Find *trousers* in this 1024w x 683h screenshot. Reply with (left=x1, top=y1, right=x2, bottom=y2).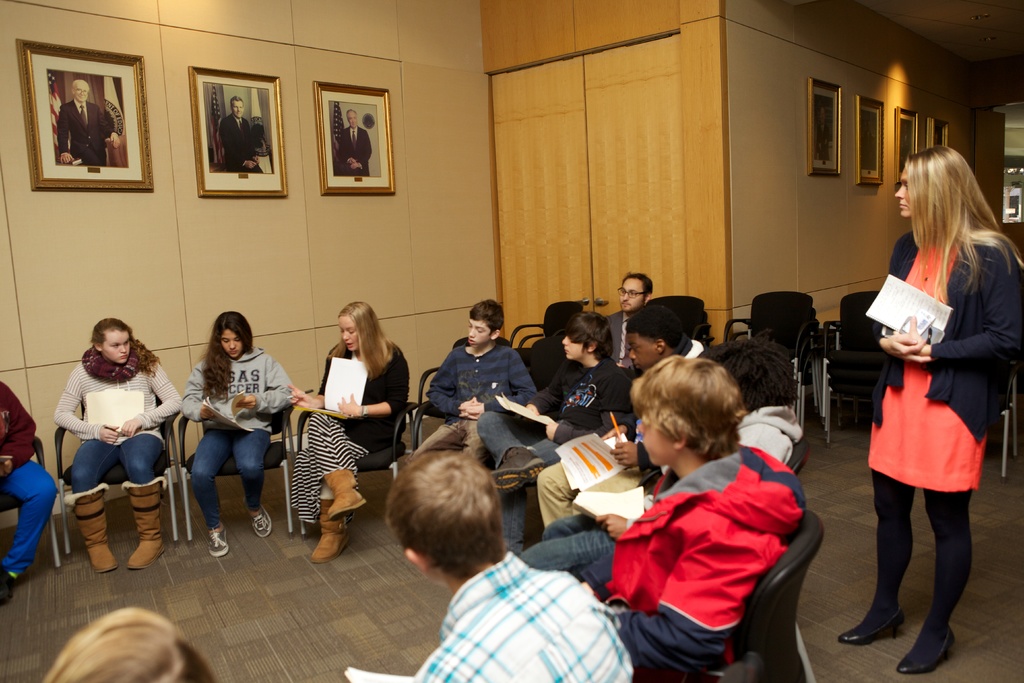
(left=0, top=459, right=55, bottom=584).
